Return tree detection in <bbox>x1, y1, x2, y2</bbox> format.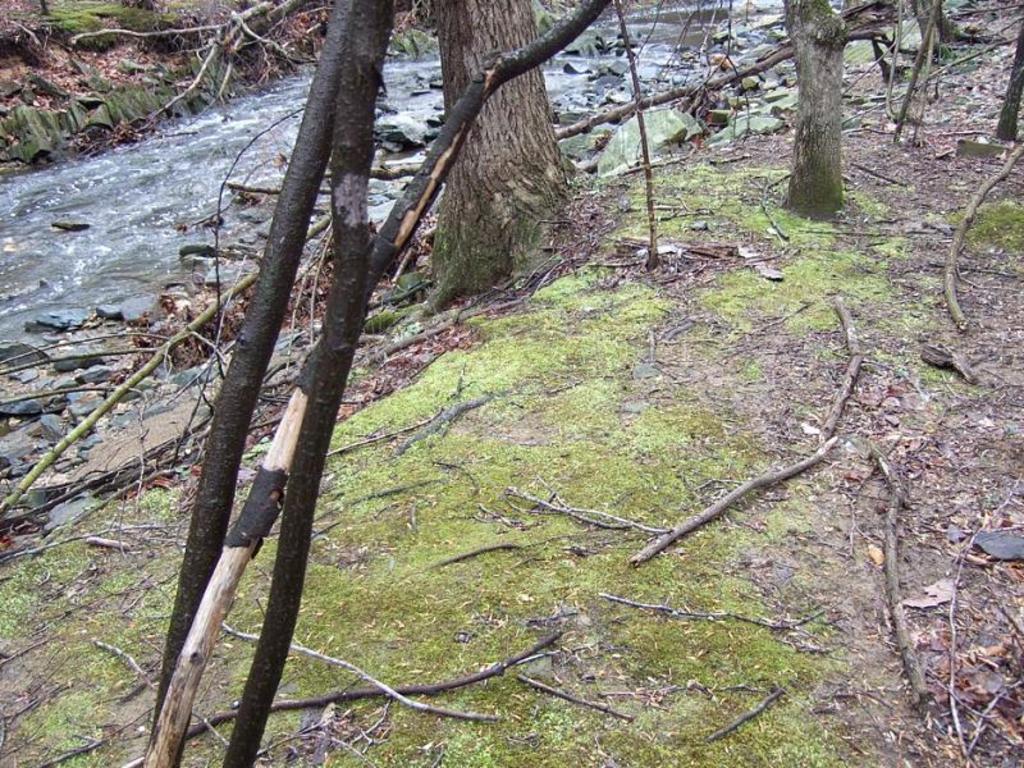
<bbox>399, 0, 576, 323</bbox>.
